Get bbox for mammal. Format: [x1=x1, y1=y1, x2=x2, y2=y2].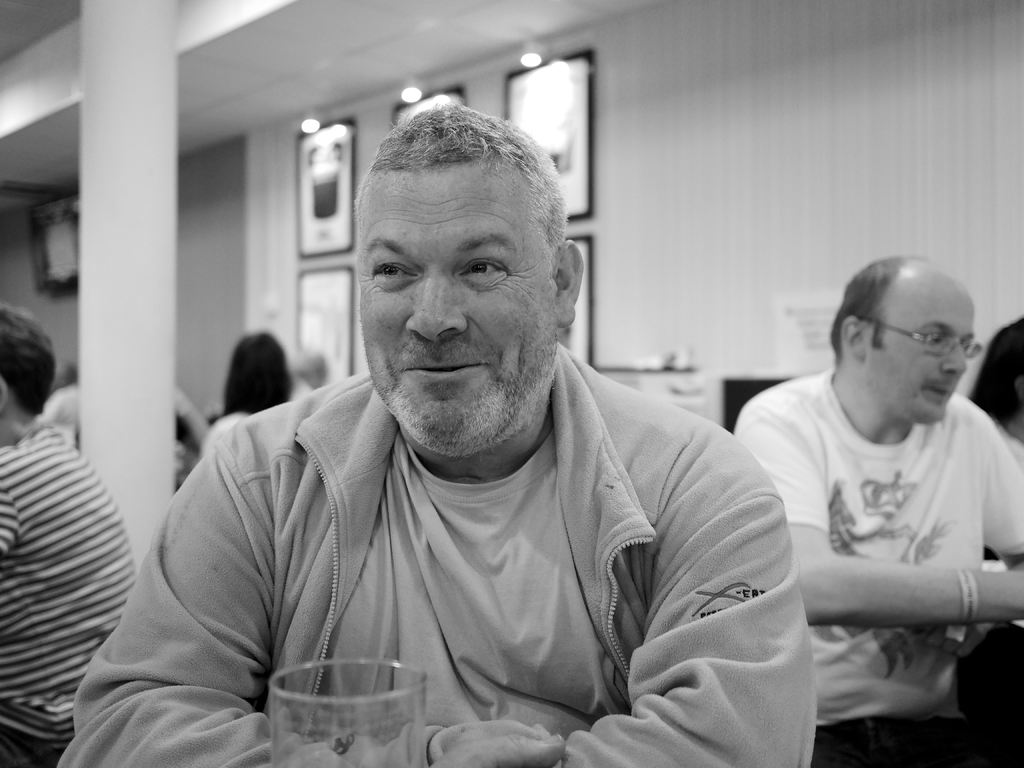
[x1=105, y1=107, x2=776, y2=758].
